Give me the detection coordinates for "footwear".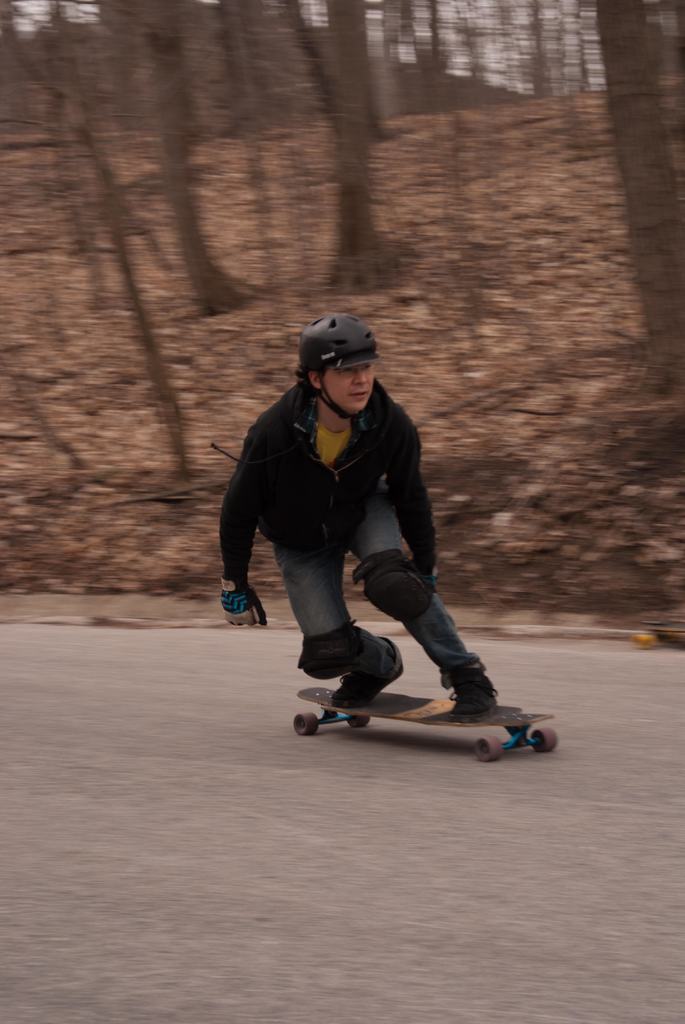
region(332, 638, 398, 712).
